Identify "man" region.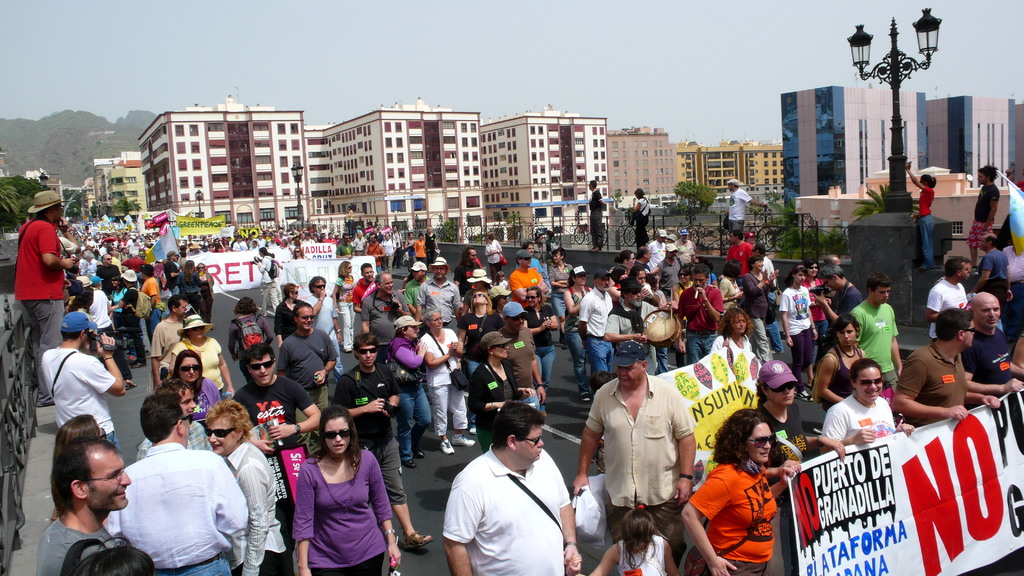
Region: bbox=(10, 188, 83, 409).
